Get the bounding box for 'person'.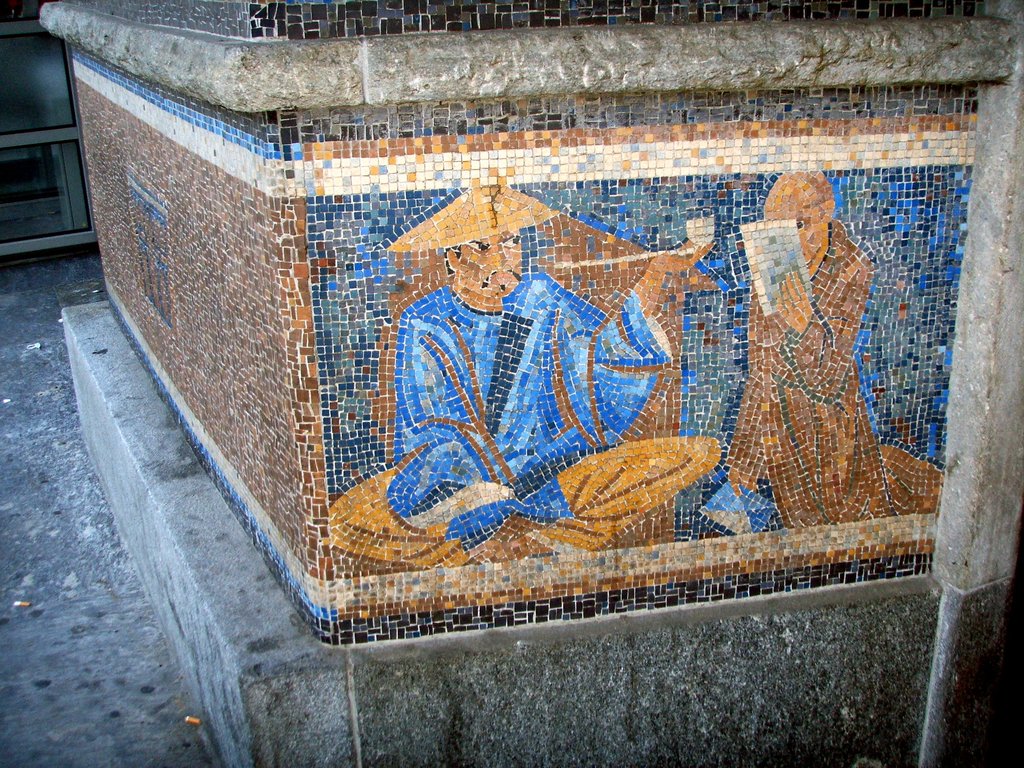
bbox=(730, 171, 947, 532).
